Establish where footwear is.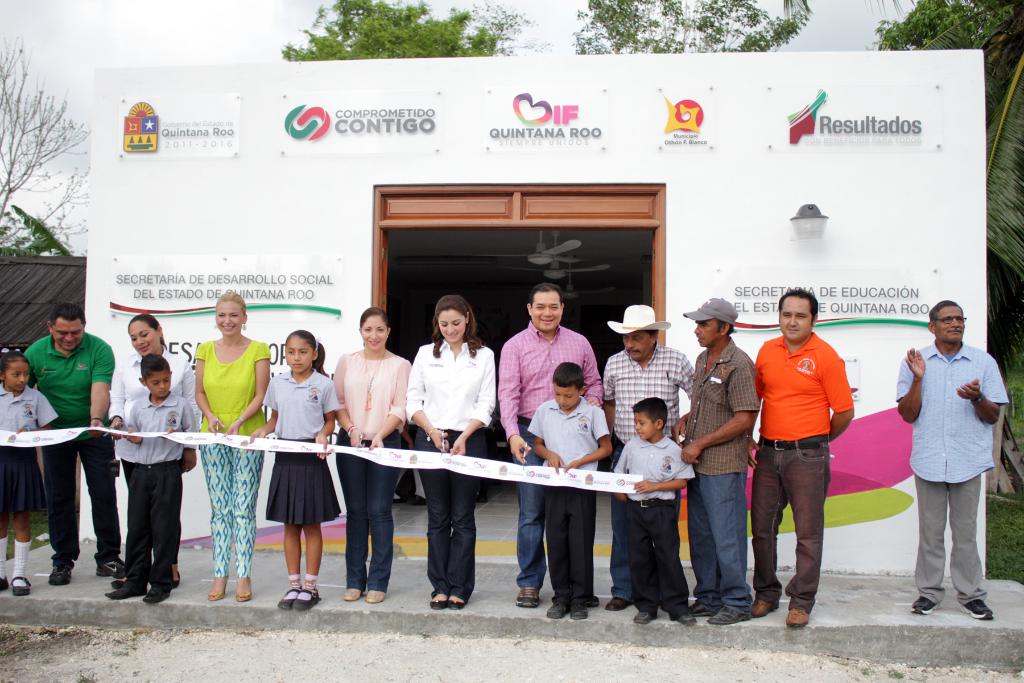
Established at bbox=(547, 603, 567, 620).
